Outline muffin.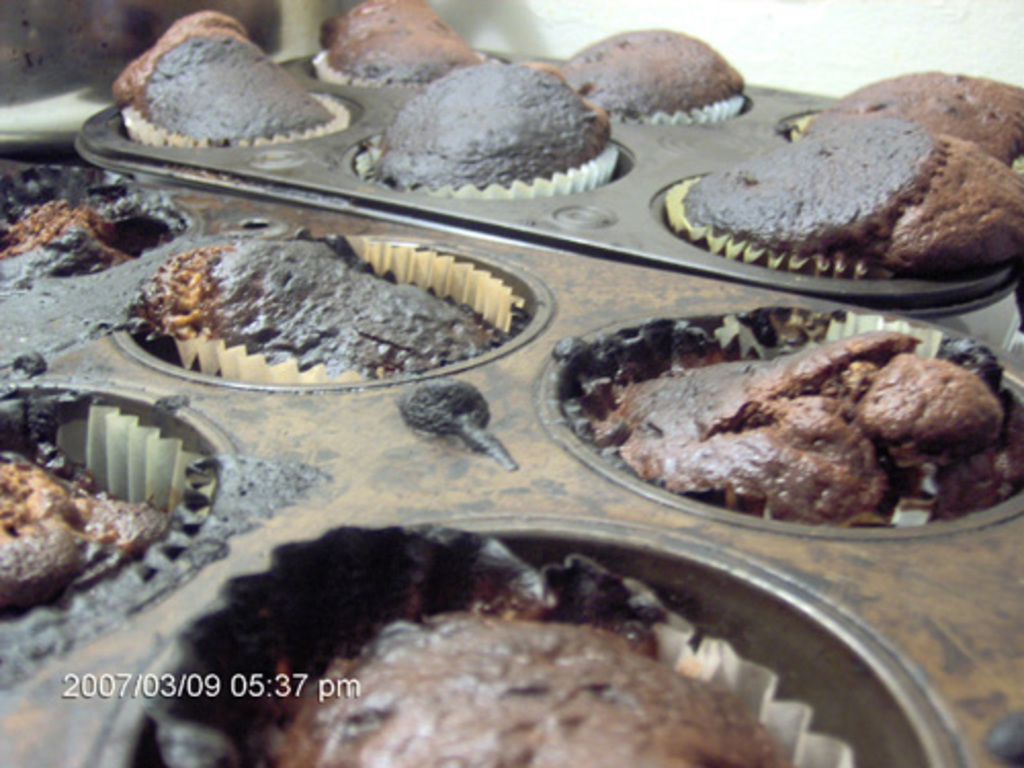
Outline: (549,303,1022,528).
